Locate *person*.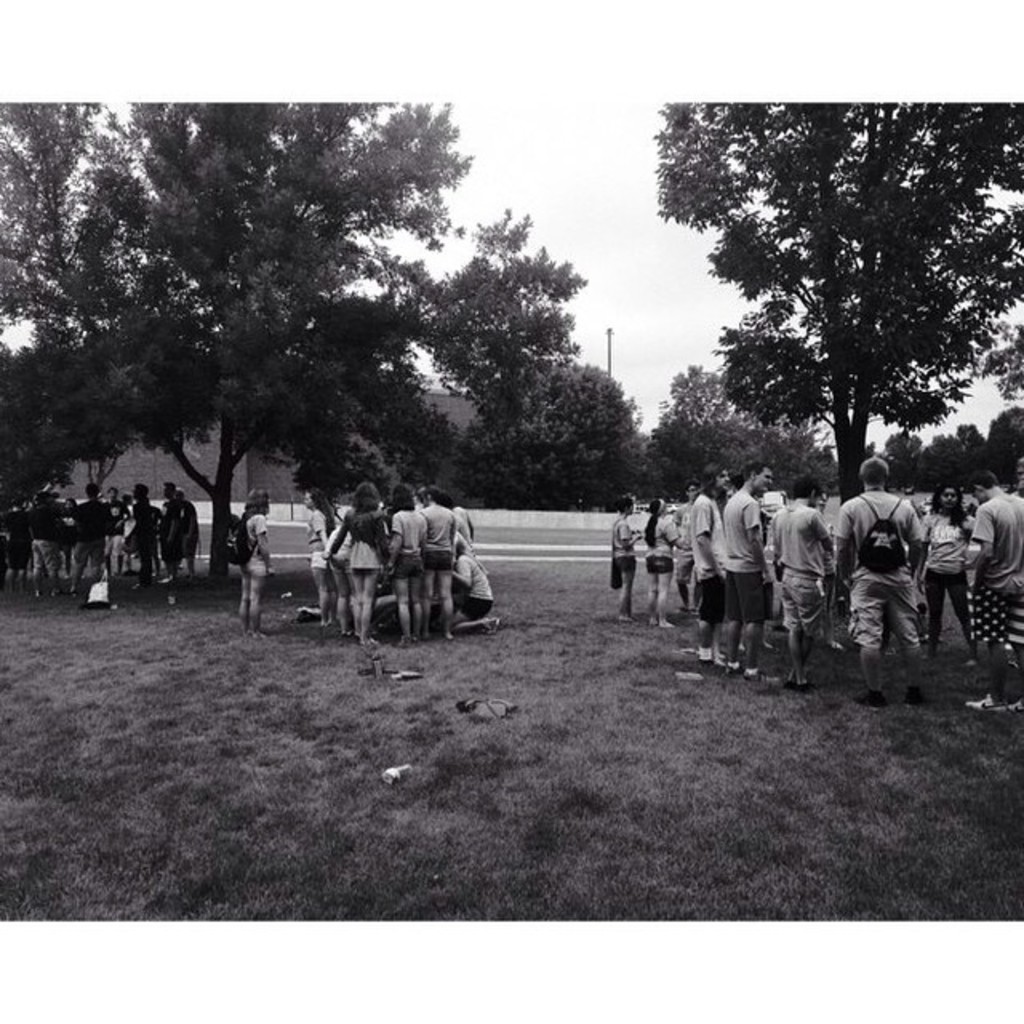
Bounding box: crop(8, 502, 14, 603).
